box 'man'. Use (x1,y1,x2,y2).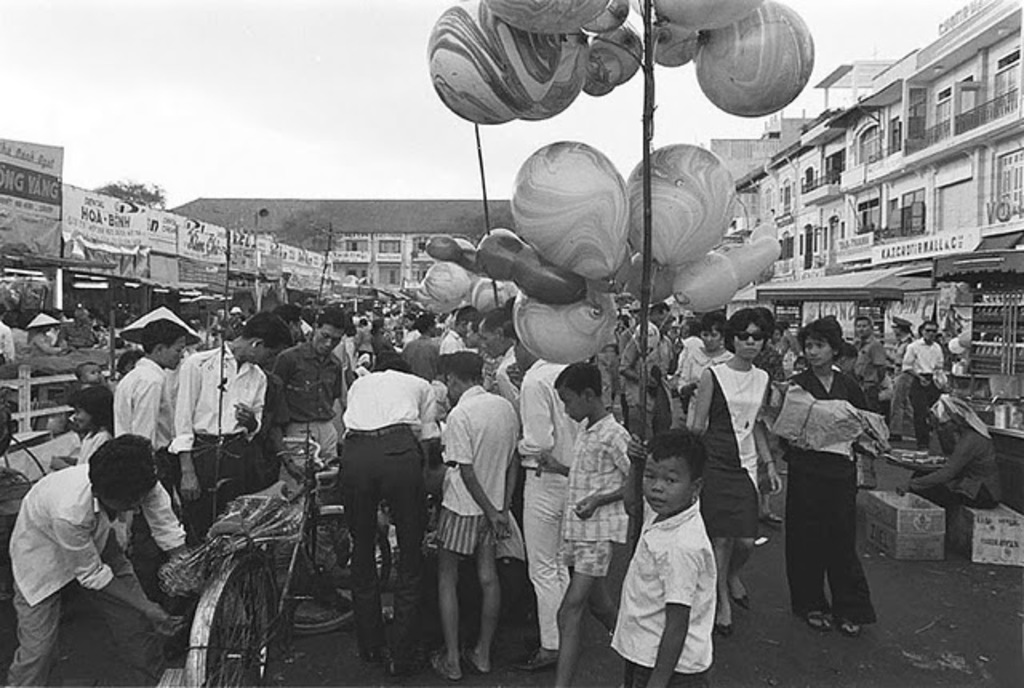
(400,315,446,382).
